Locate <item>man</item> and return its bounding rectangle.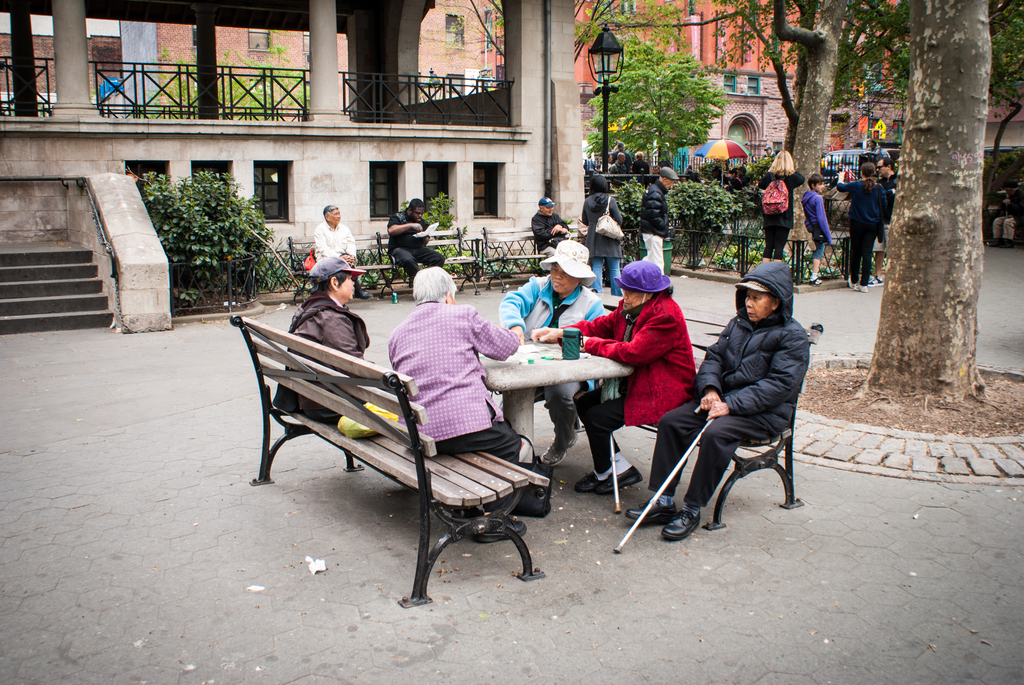
610,152,626,173.
